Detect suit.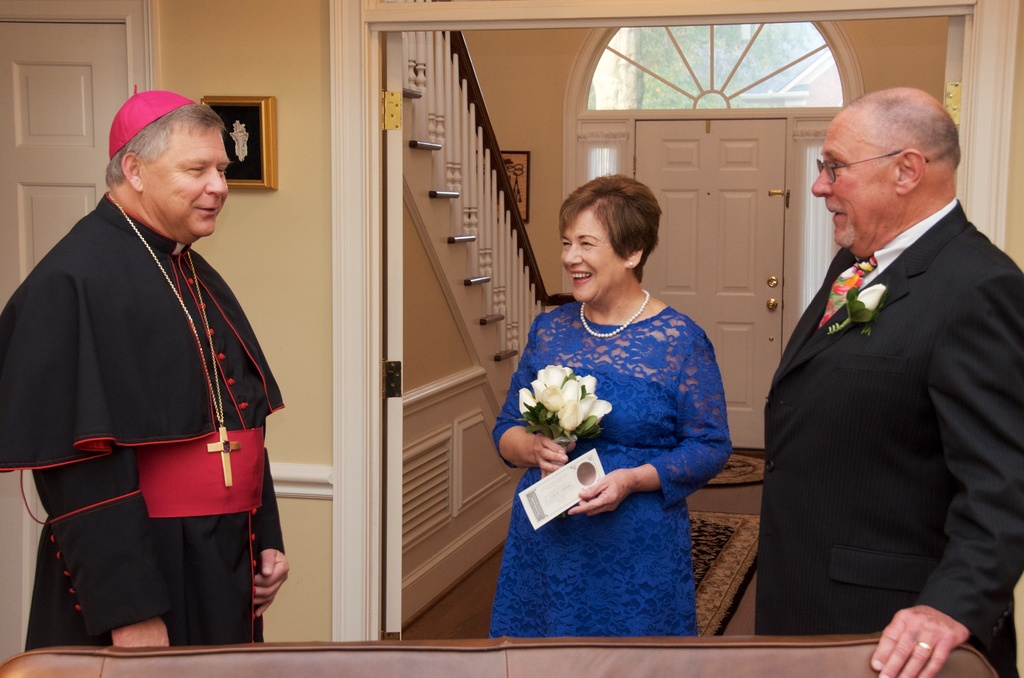
Detected at (757,200,1023,677).
